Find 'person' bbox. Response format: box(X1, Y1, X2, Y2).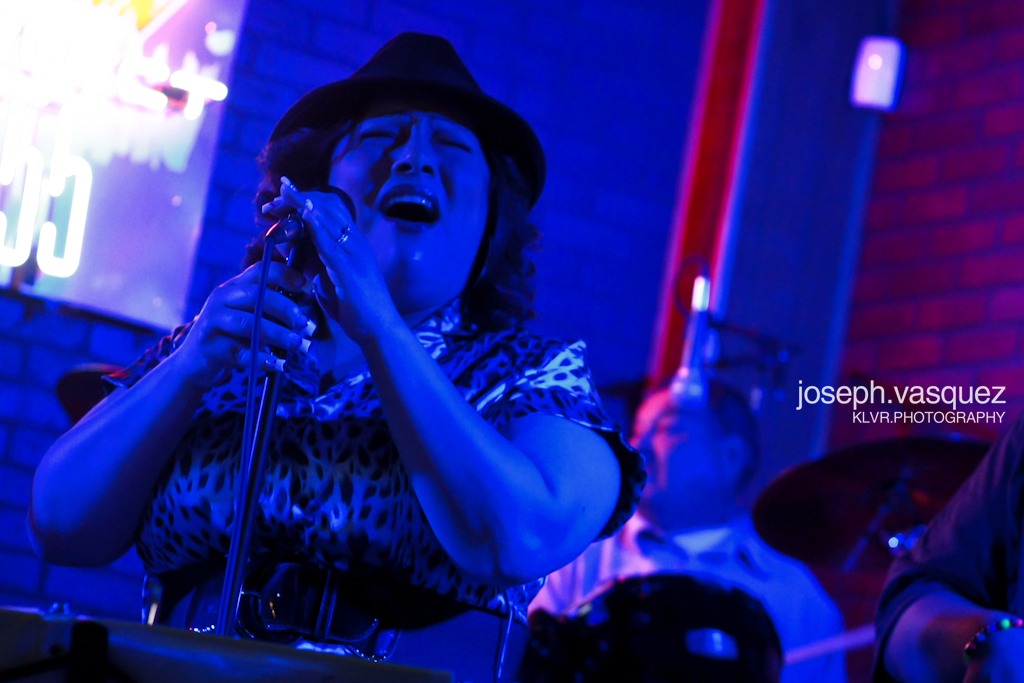
box(62, 58, 720, 655).
